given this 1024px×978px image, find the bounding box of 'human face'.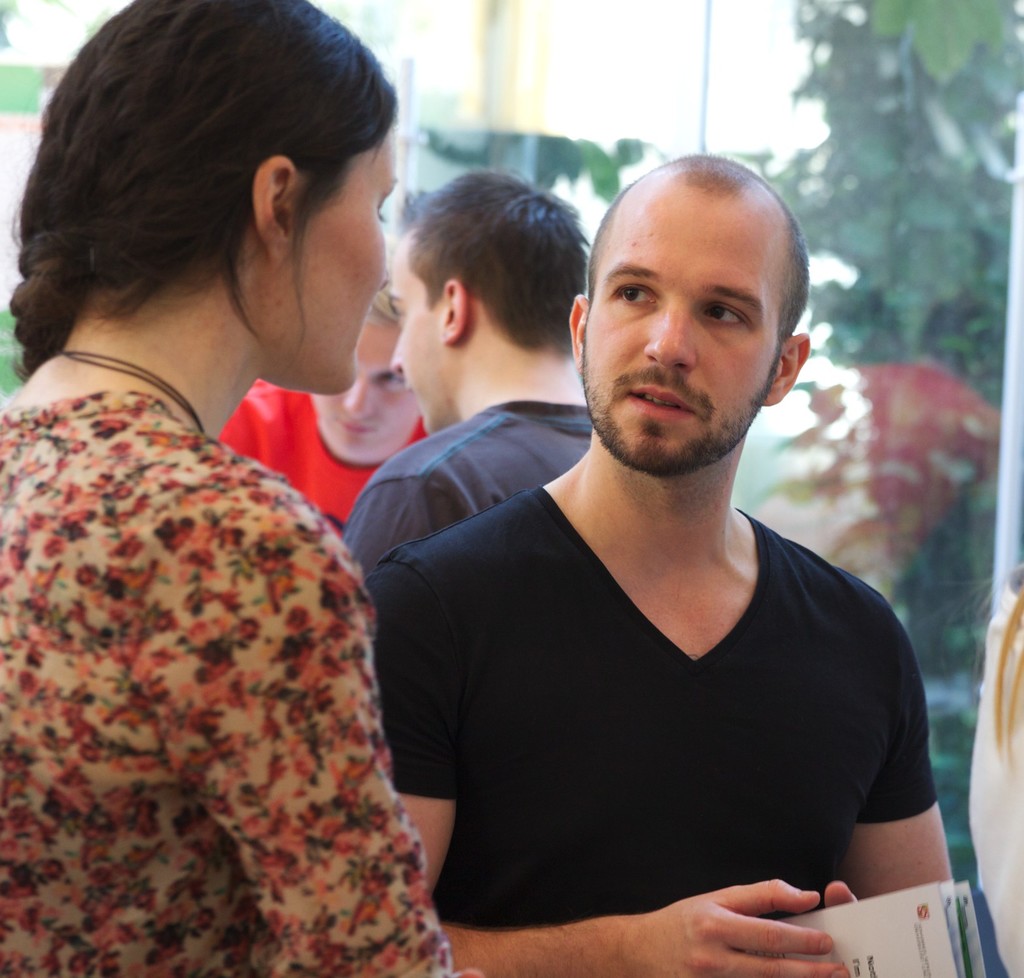
BBox(311, 319, 418, 470).
